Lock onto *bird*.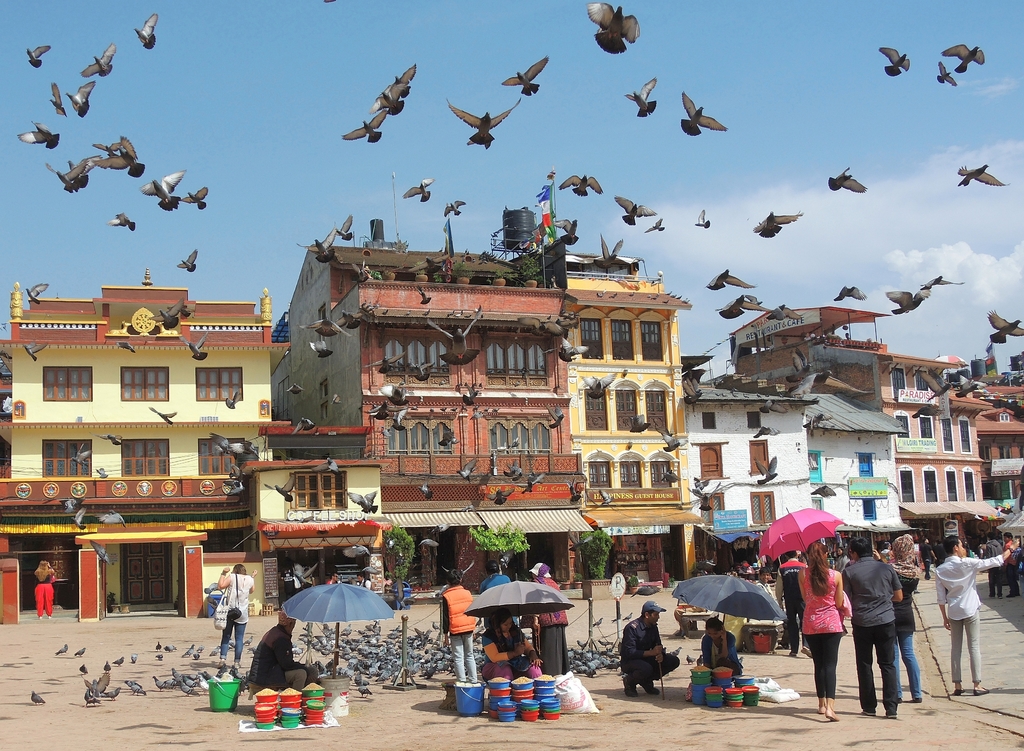
Locked: {"left": 504, "top": 55, "right": 548, "bottom": 95}.
